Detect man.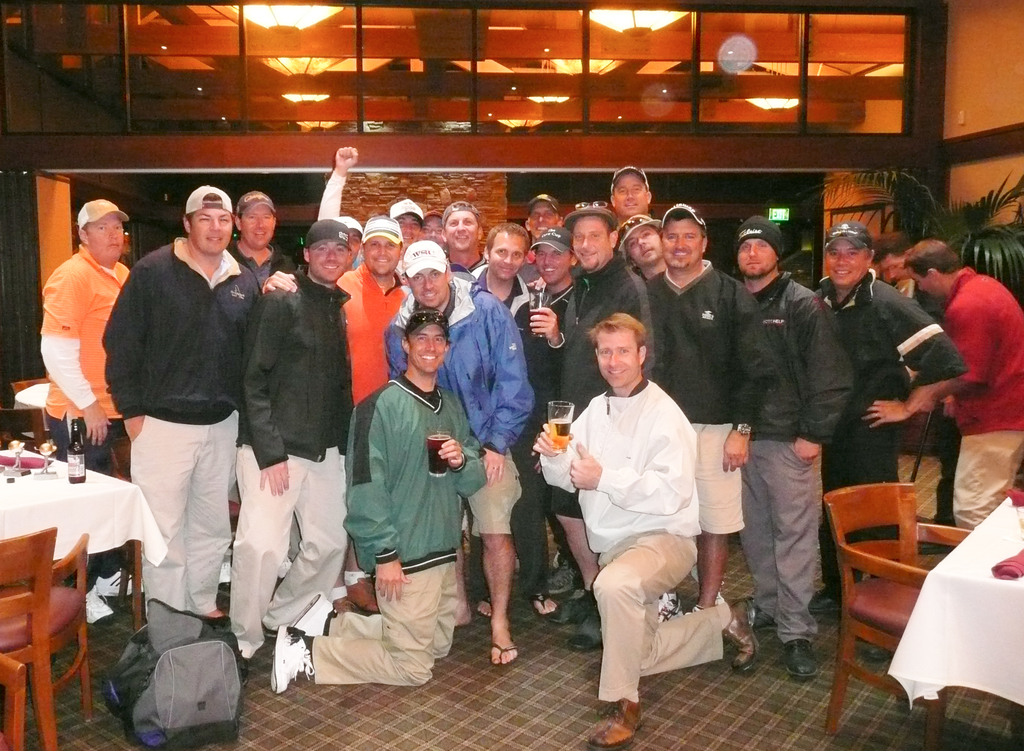
Detected at BBox(728, 212, 856, 677).
